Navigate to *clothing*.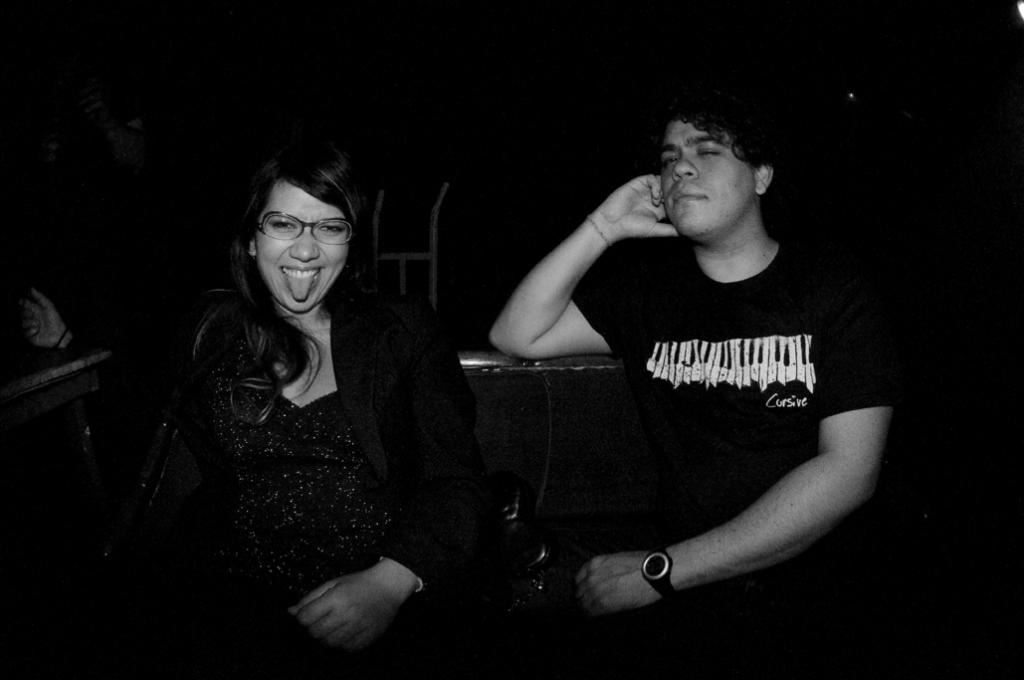
Navigation target: 572, 251, 902, 679.
